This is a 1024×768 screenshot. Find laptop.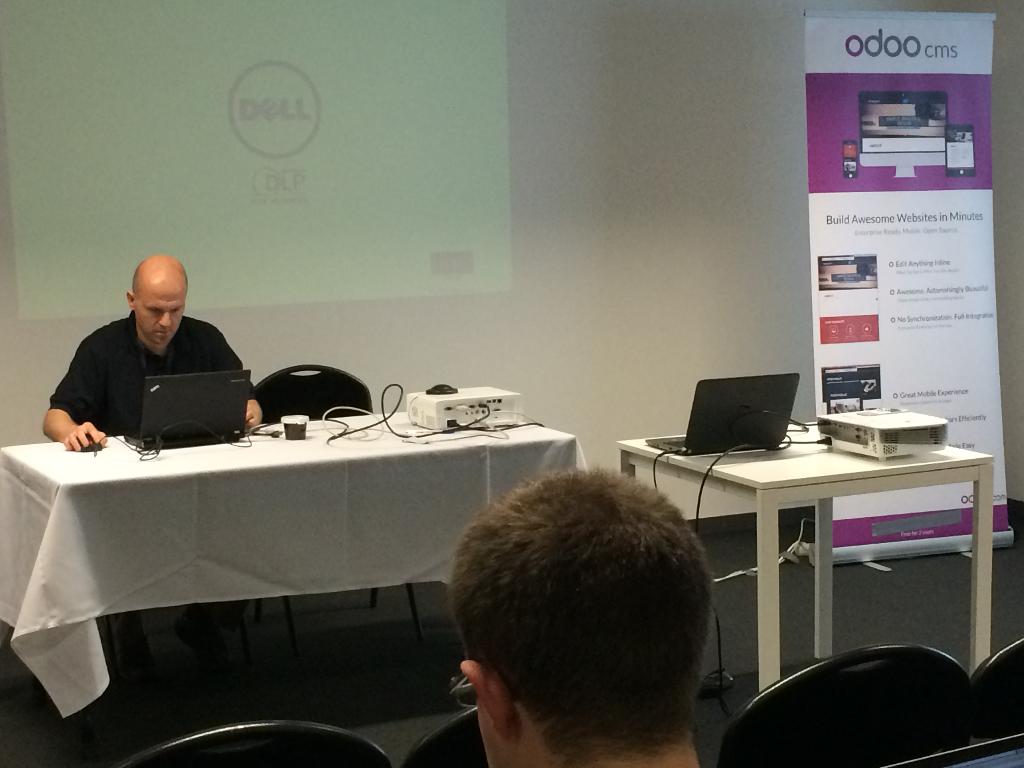
Bounding box: region(121, 369, 248, 449).
